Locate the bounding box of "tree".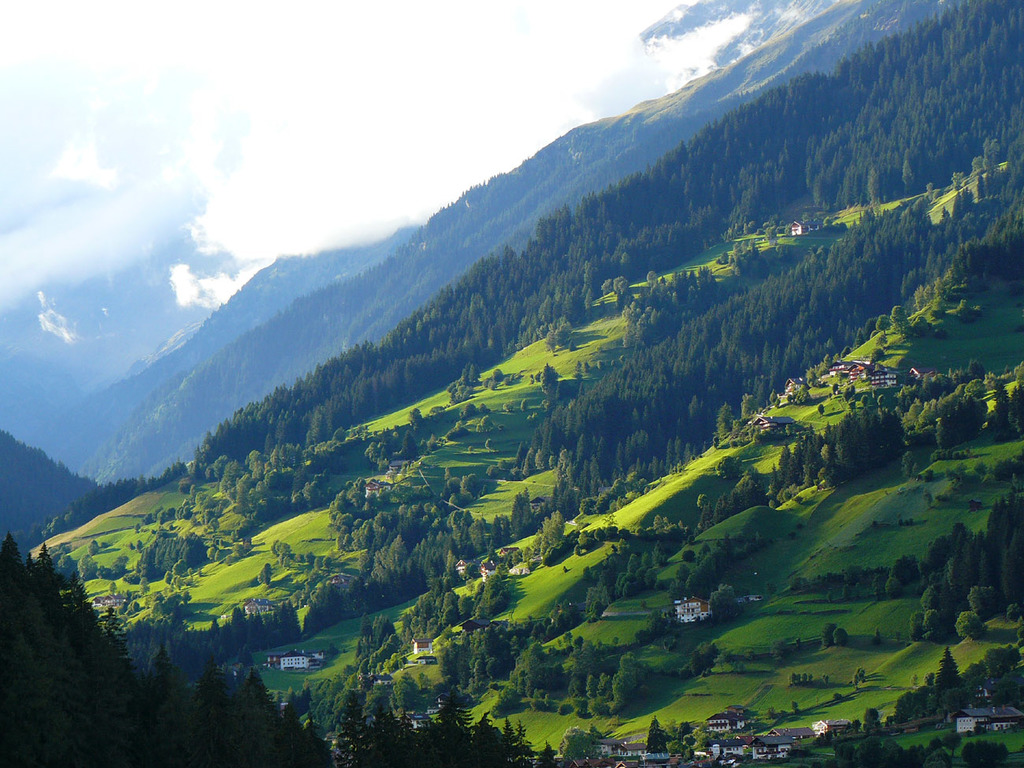
Bounding box: 690,722,707,753.
